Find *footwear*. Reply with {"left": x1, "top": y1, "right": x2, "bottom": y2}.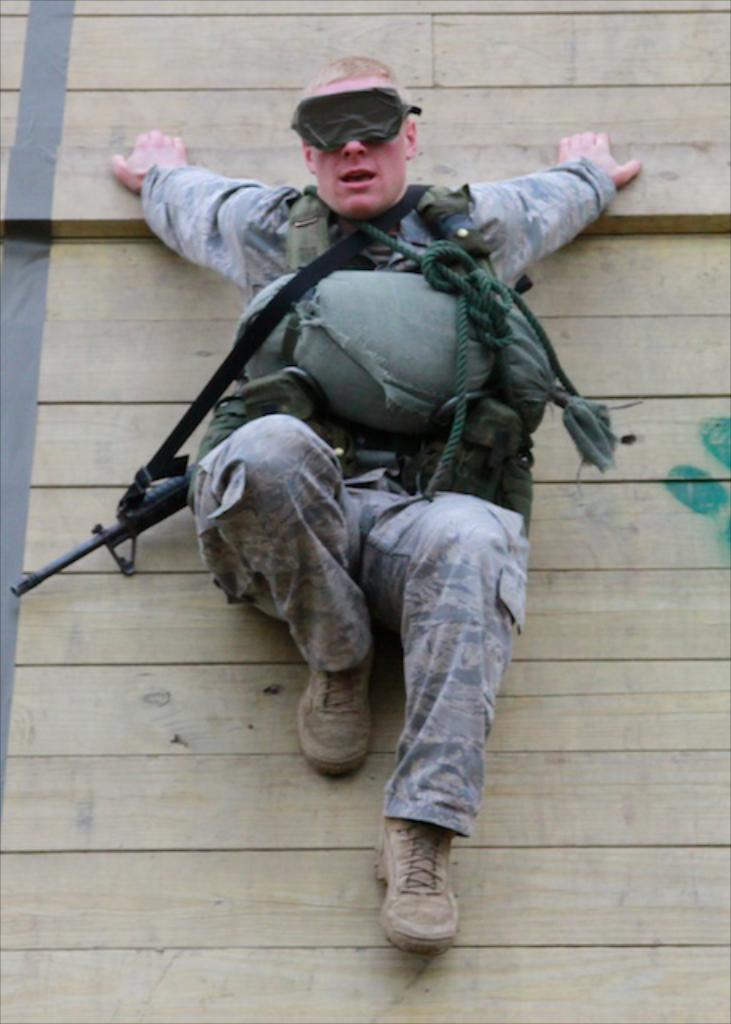
{"left": 379, "top": 830, "right": 459, "bottom": 960}.
